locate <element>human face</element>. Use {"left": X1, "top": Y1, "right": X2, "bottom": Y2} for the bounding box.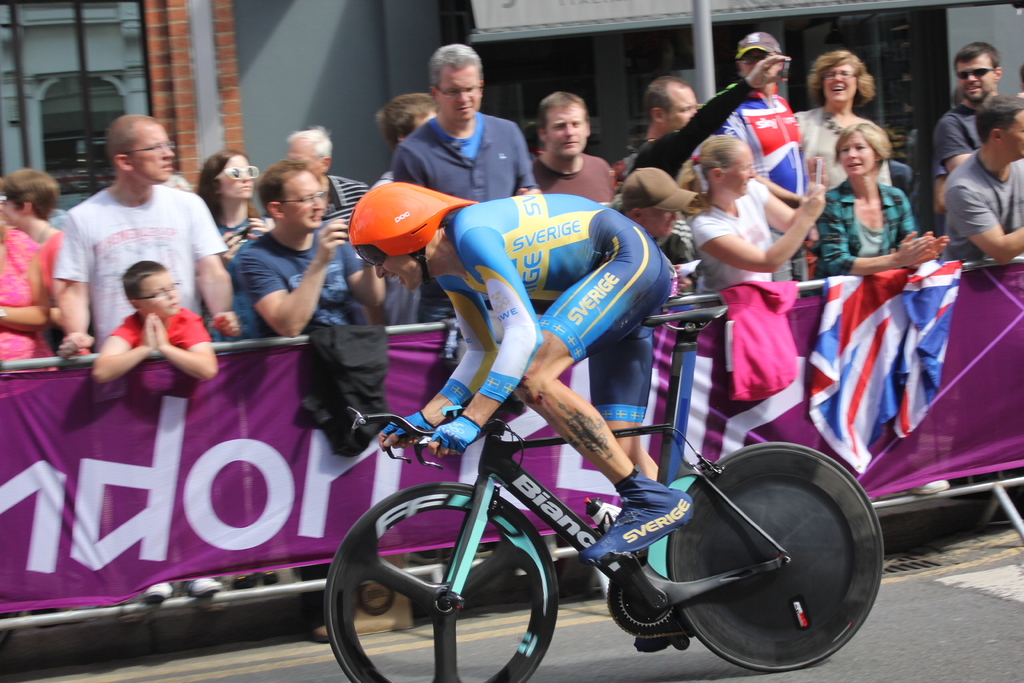
{"left": 439, "top": 69, "right": 480, "bottom": 120}.
